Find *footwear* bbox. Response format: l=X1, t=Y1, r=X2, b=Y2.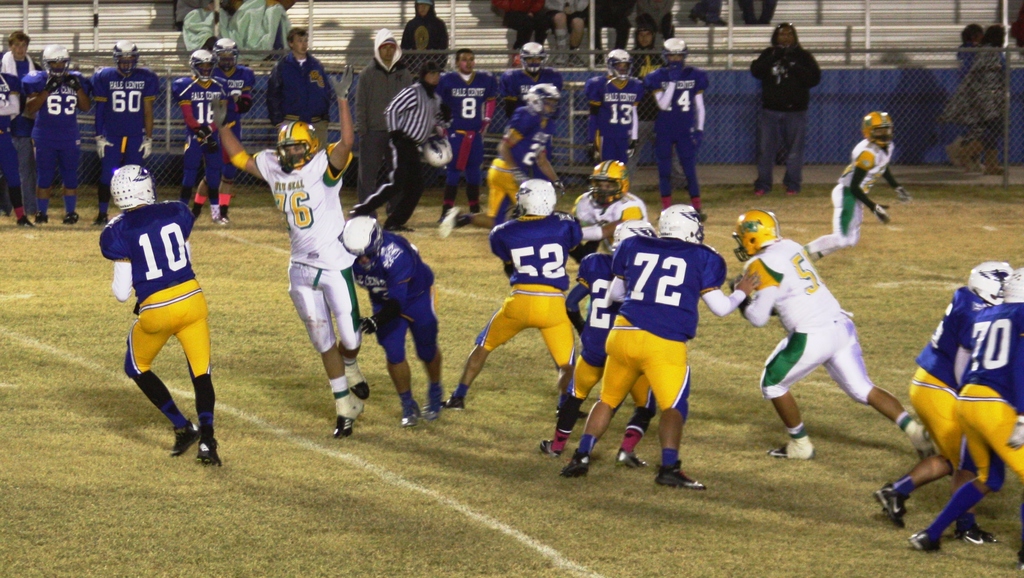
l=767, t=438, r=817, b=461.
